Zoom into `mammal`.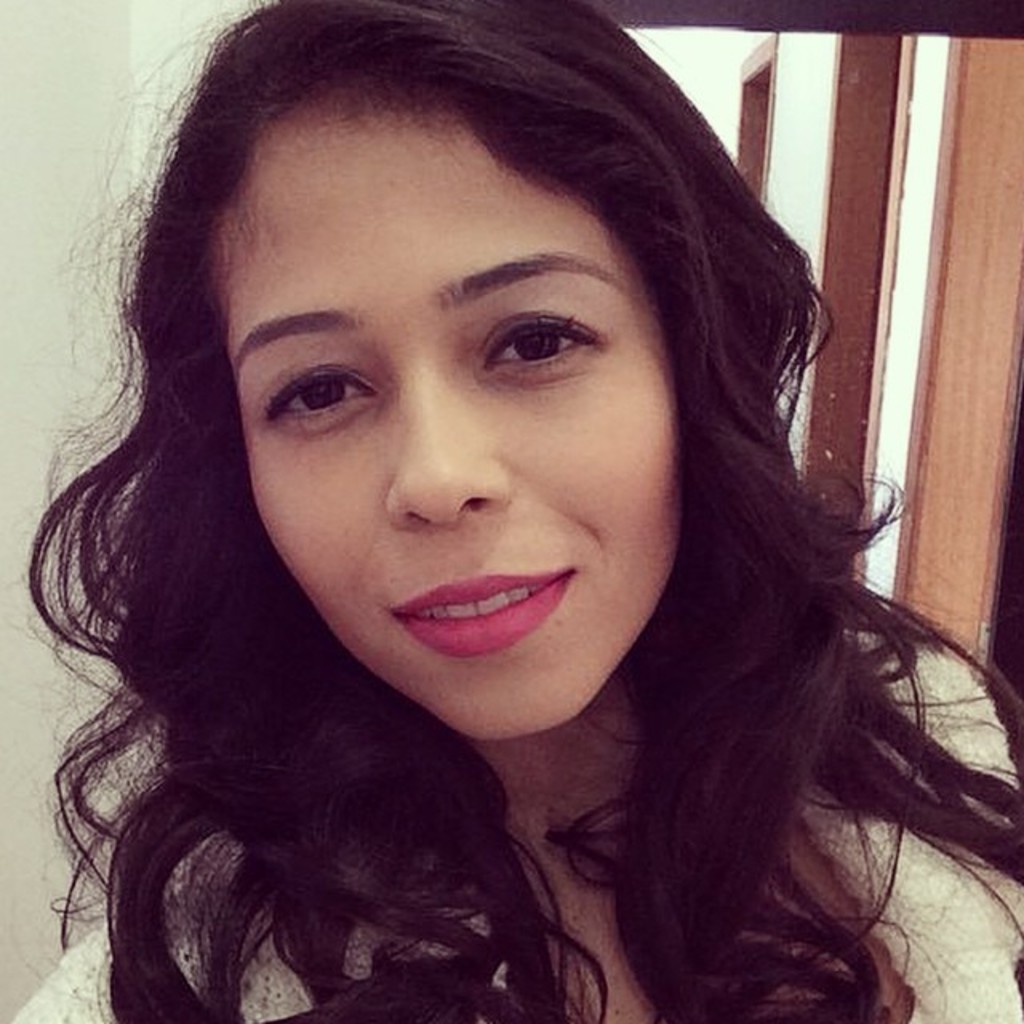
Zoom target: 0/0/1023/1014.
